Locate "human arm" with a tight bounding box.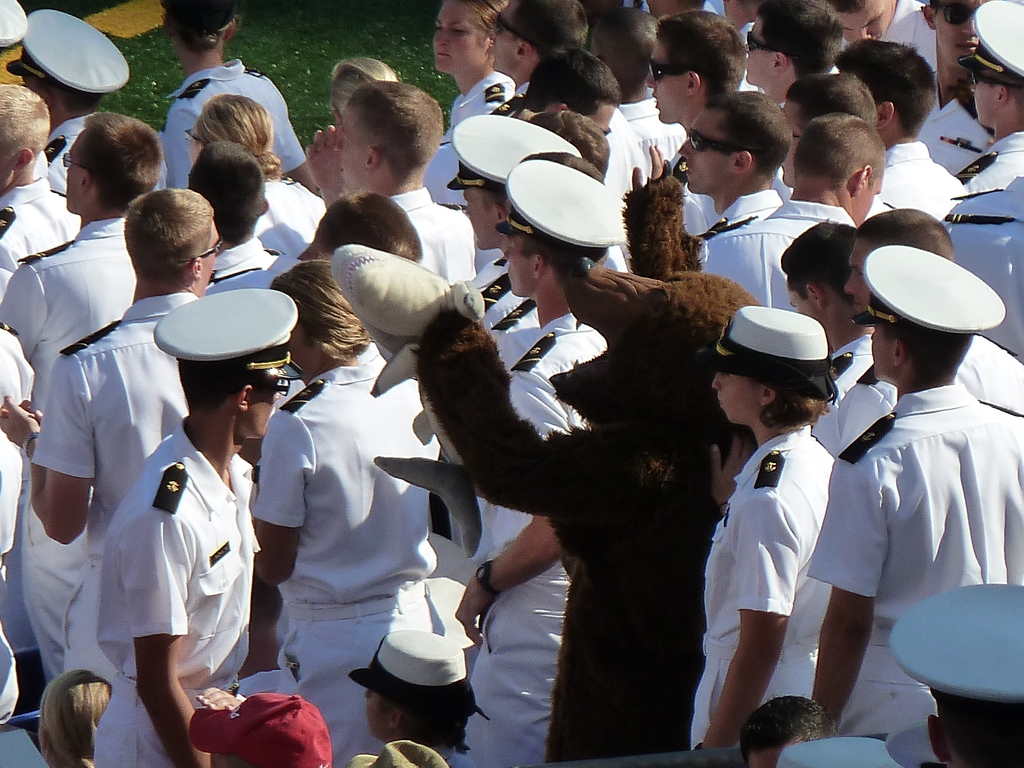
712:429:754:520.
